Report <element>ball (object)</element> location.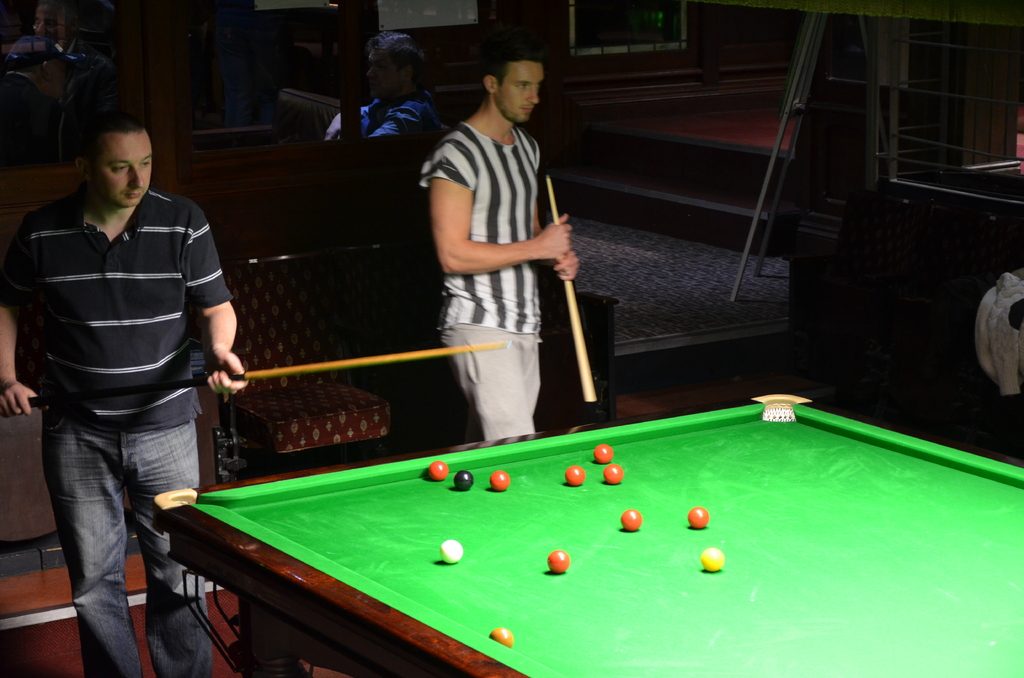
Report: (left=454, top=473, right=476, bottom=488).
